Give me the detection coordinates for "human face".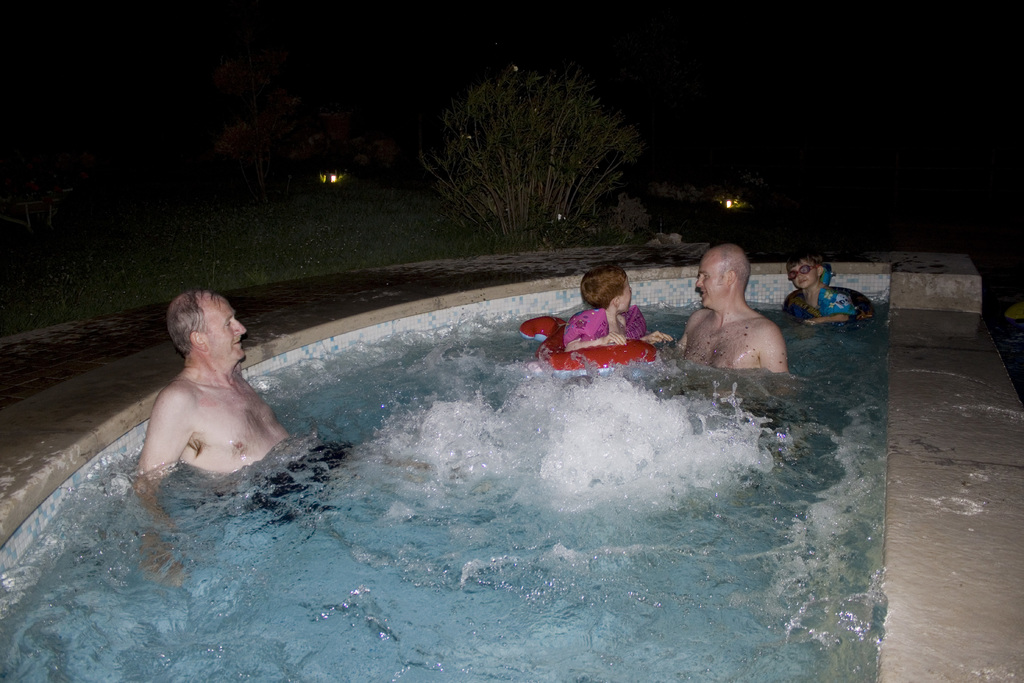
{"left": 696, "top": 247, "right": 726, "bottom": 307}.
